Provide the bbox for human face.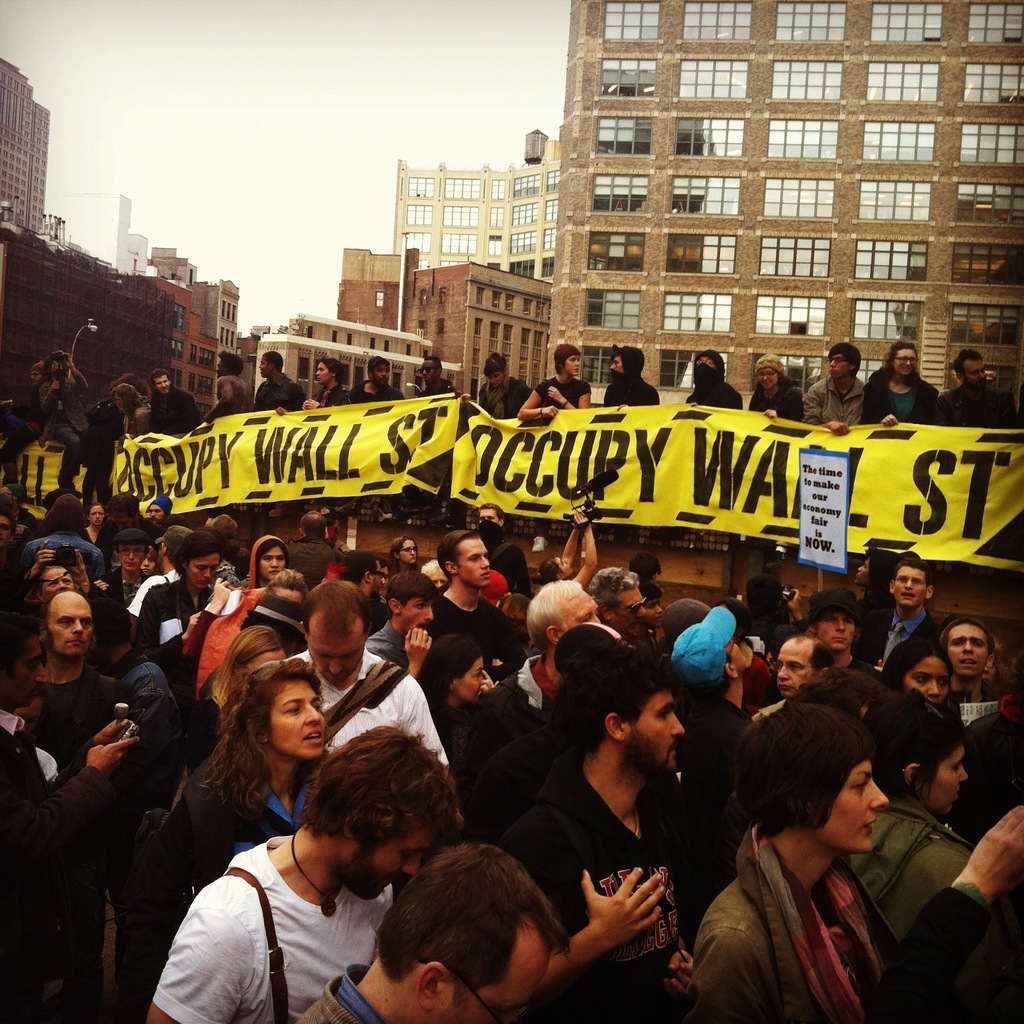
select_region(381, 569, 393, 588).
